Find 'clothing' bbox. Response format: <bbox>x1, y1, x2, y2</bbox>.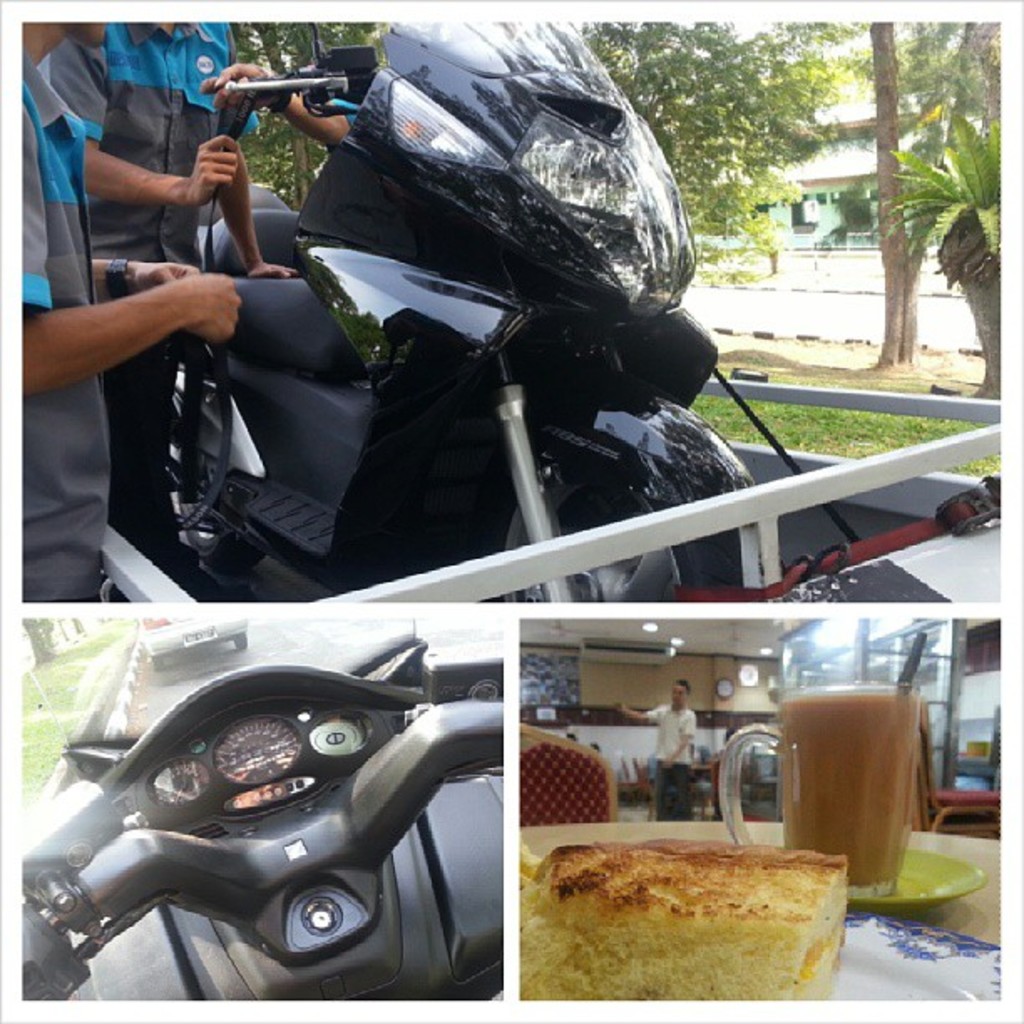
<bbox>326, 92, 358, 156</bbox>.
